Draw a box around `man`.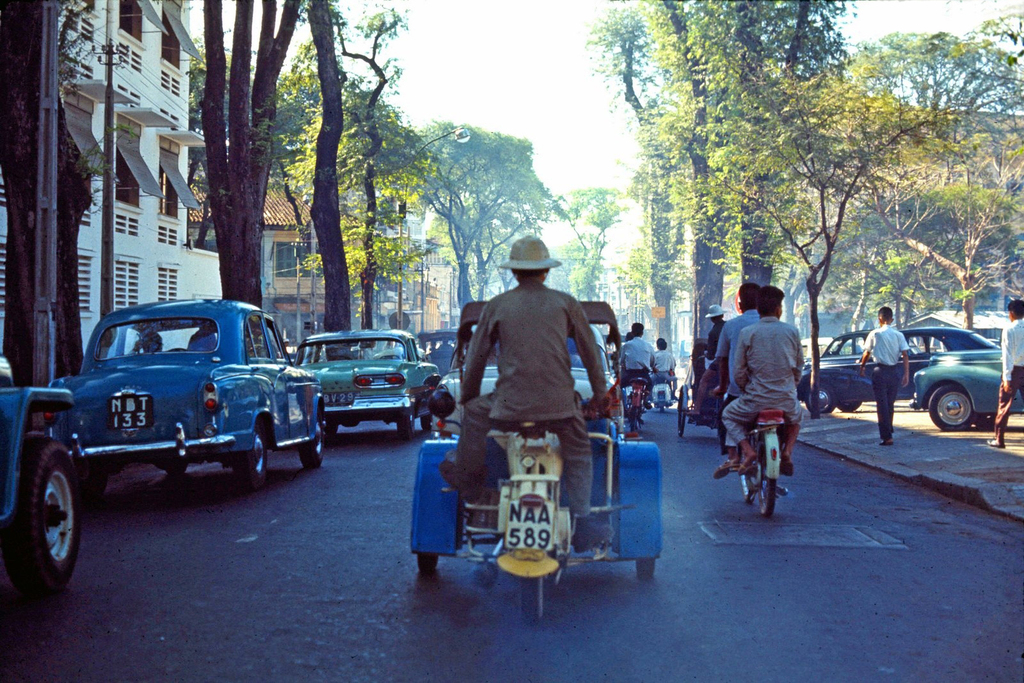
region(845, 297, 909, 446).
